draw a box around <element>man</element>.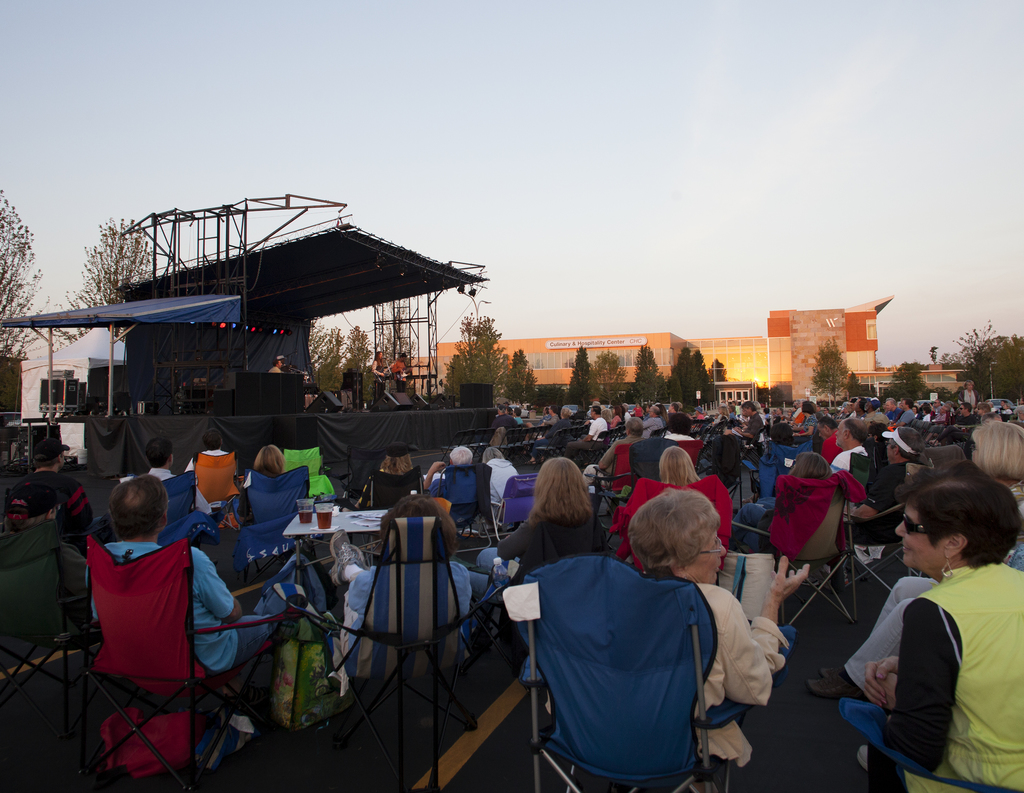
region(582, 416, 641, 487).
